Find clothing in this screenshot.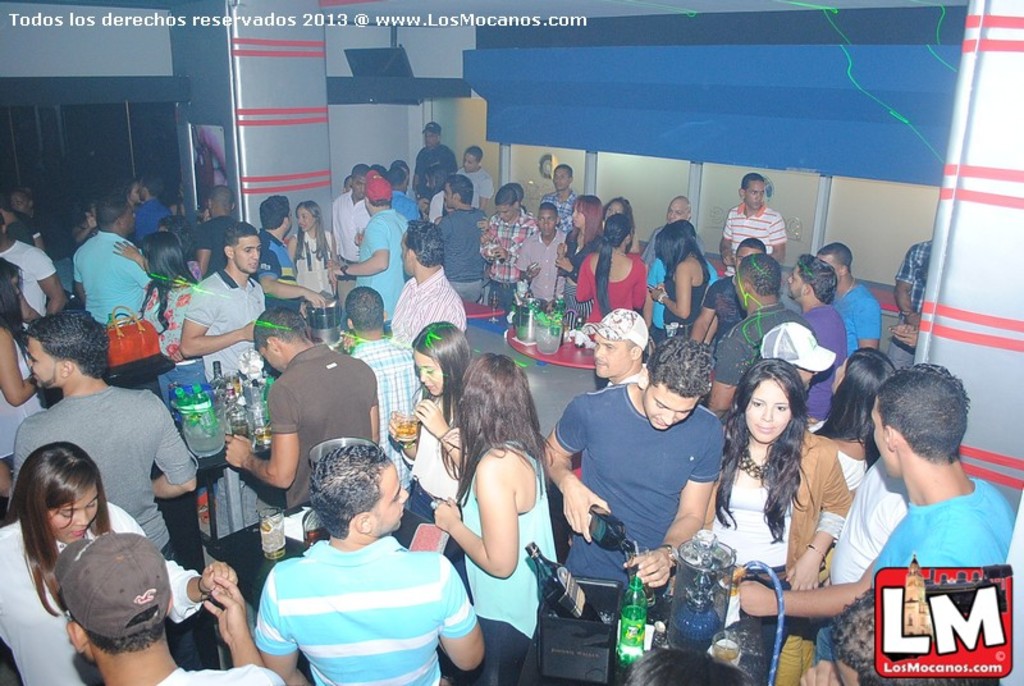
The bounding box for clothing is (710, 427, 858, 685).
